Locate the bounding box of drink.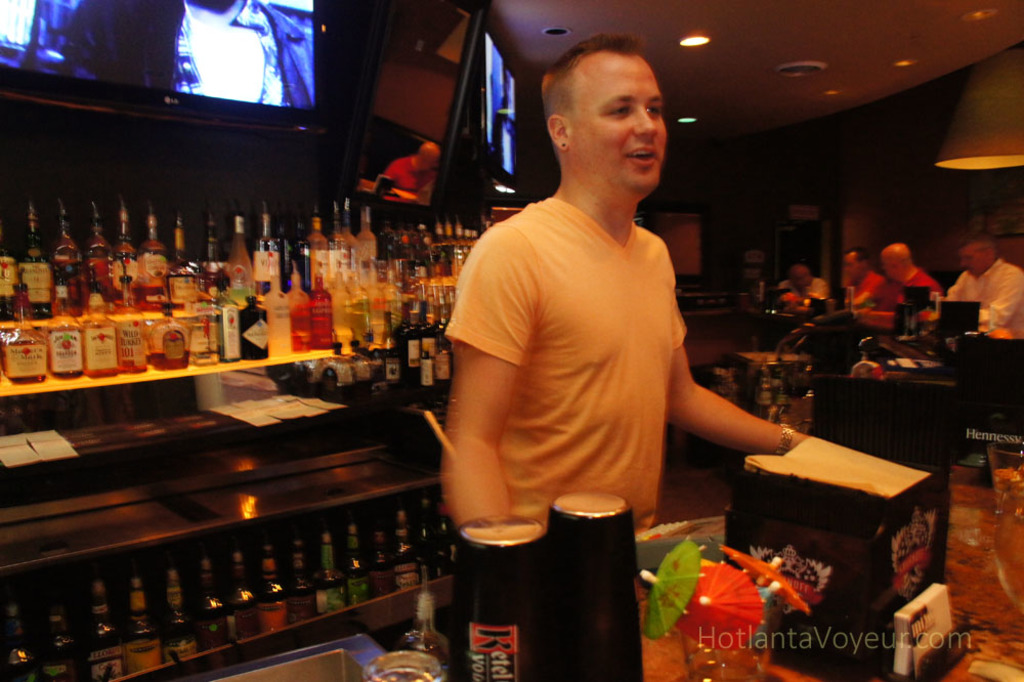
Bounding box: <region>331, 292, 356, 350</region>.
